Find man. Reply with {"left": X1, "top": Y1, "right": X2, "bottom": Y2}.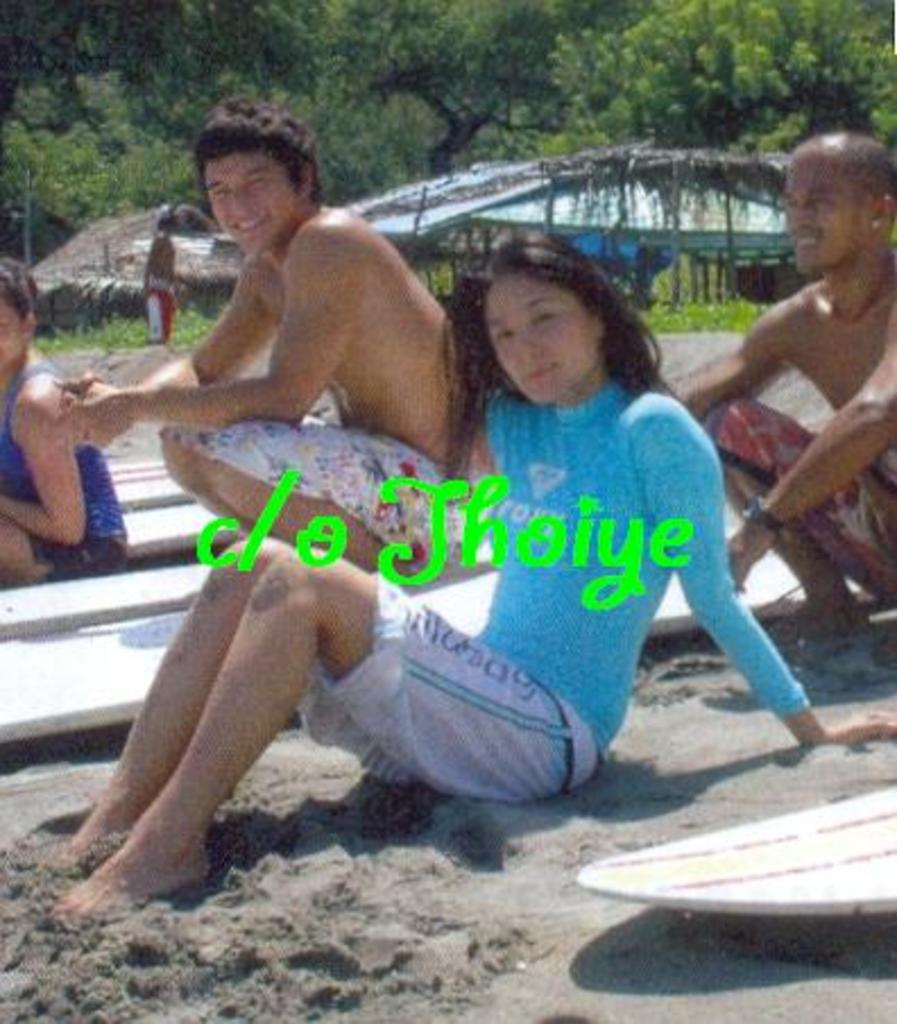
{"left": 657, "top": 134, "right": 895, "bottom": 682}.
